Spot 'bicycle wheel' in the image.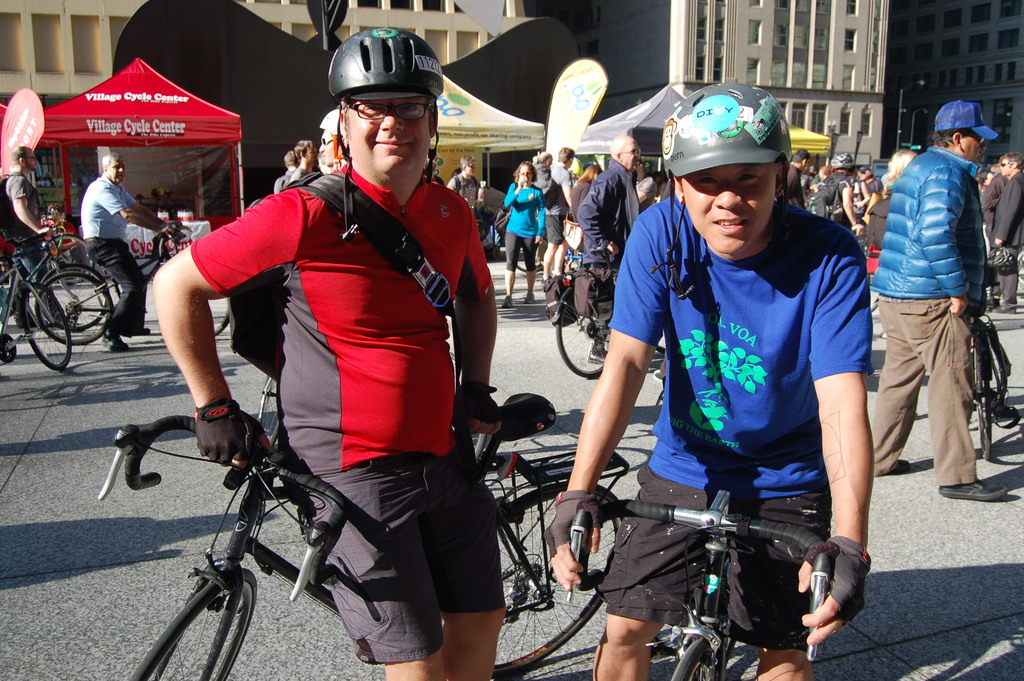
'bicycle wheel' found at locate(666, 639, 724, 680).
